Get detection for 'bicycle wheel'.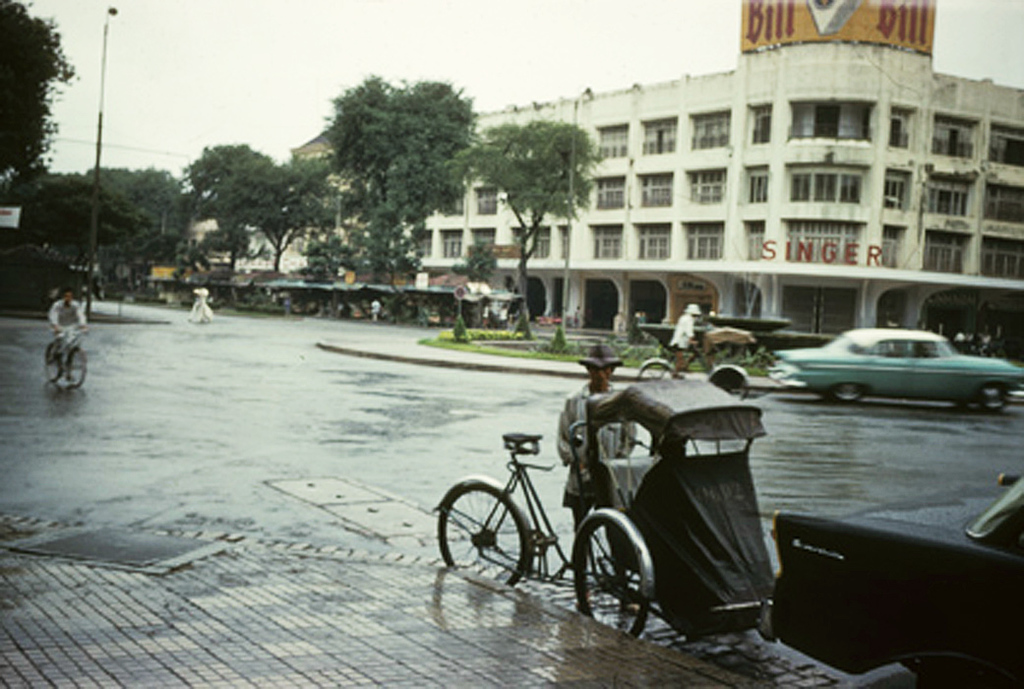
Detection: box=[635, 360, 675, 383].
